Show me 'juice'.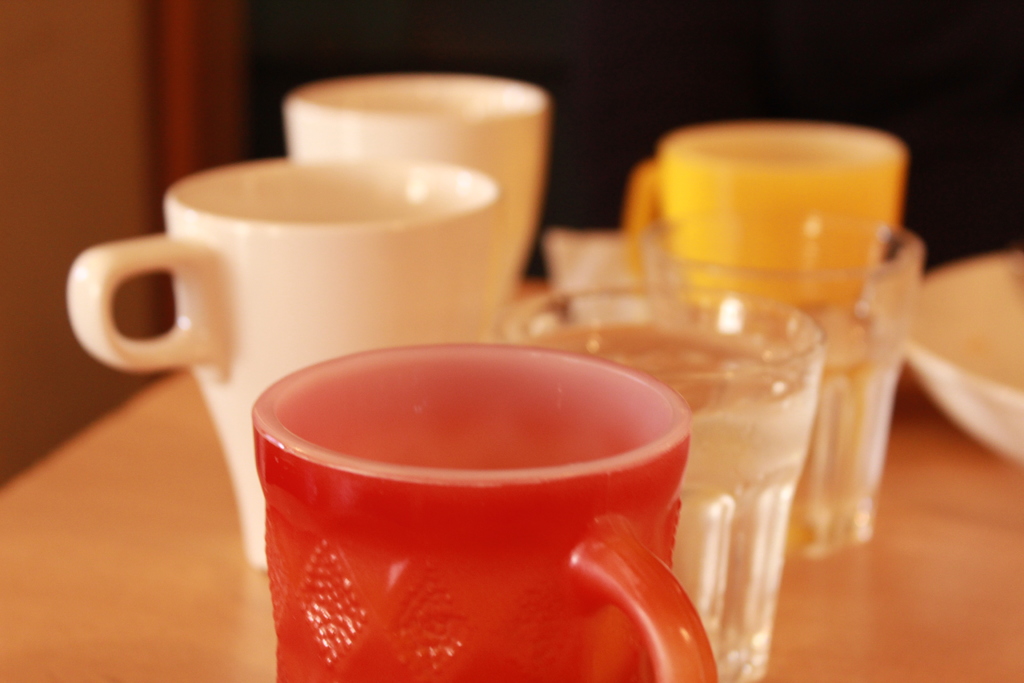
'juice' is here: crop(206, 345, 737, 682).
